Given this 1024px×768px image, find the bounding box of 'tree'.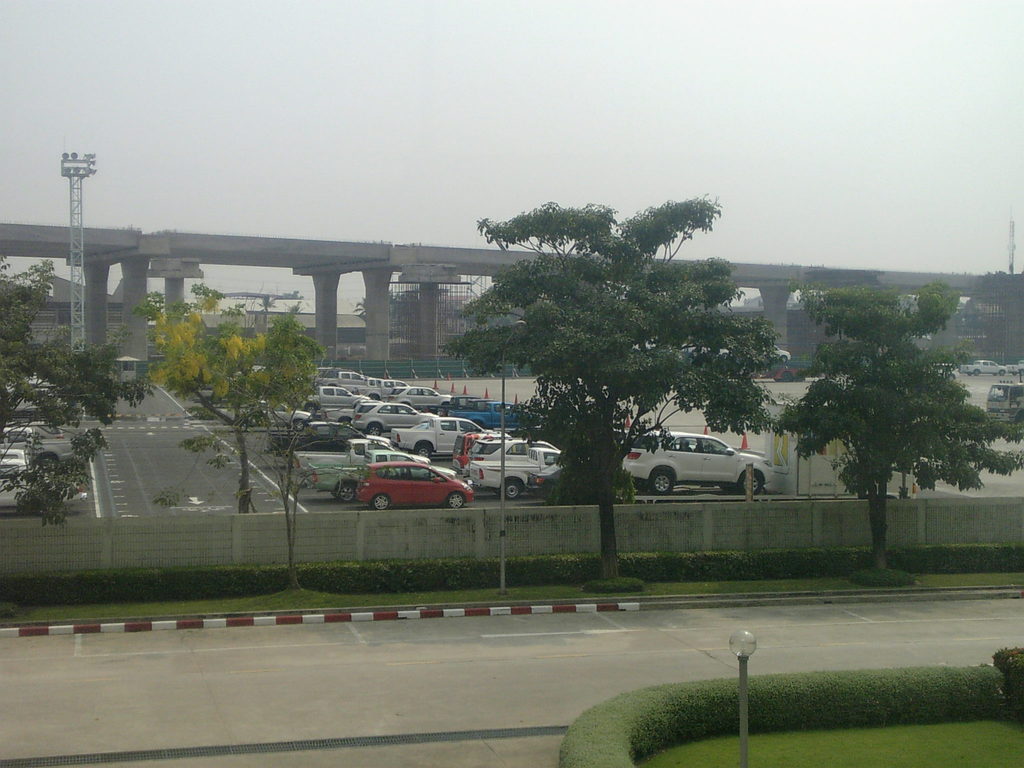
(x1=785, y1=276, x2=982, y2=573).
